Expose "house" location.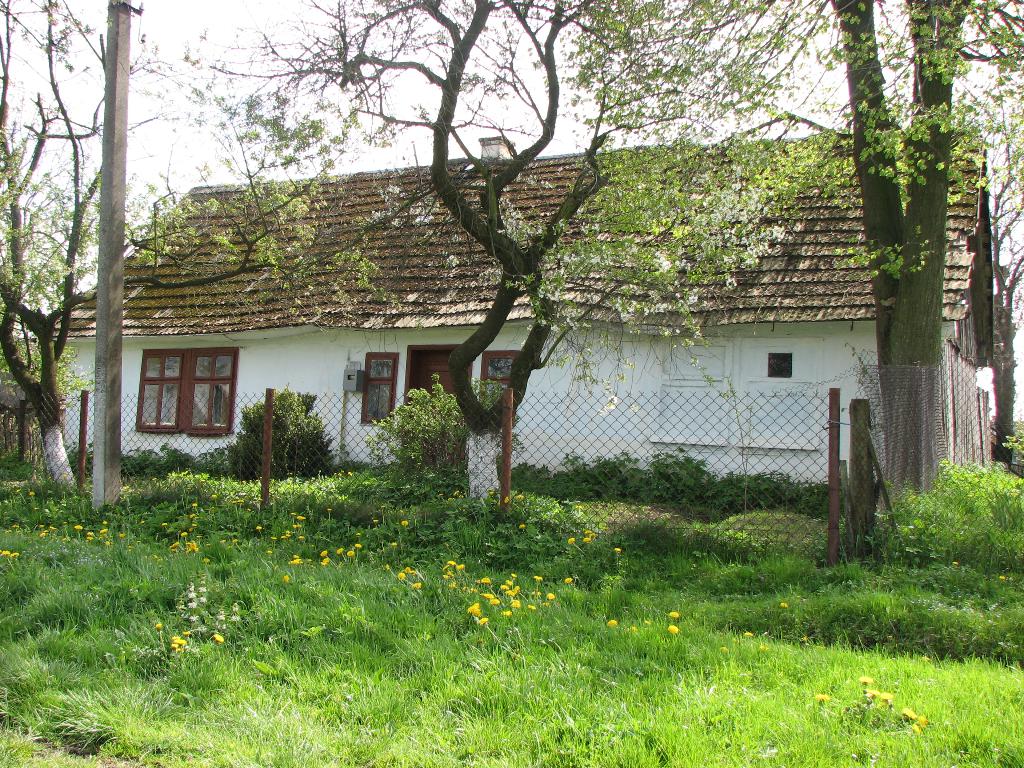
Exposed at (left=25, top=135, right=997, bottom=487).
